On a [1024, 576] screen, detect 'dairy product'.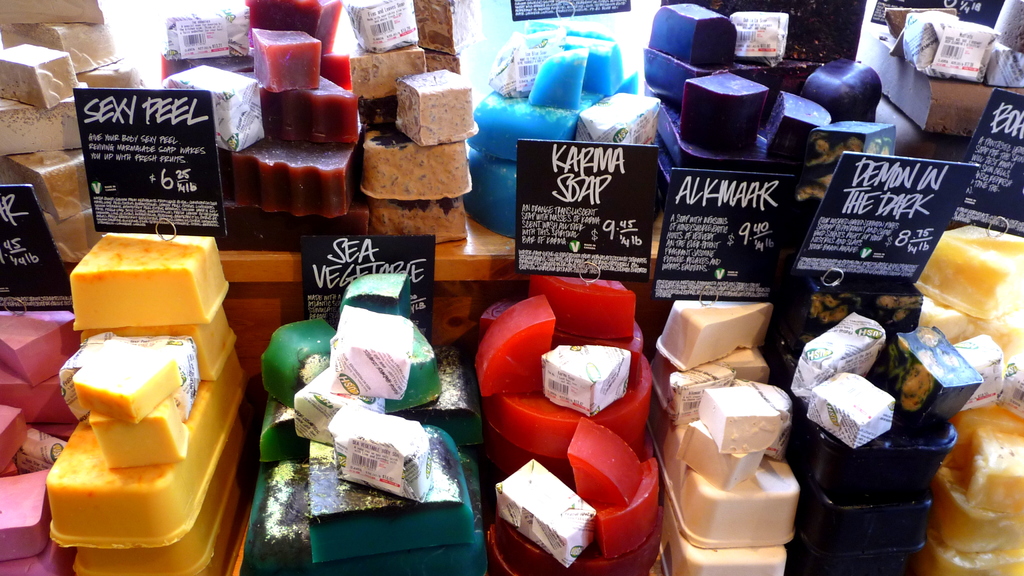
814, 367, 886, 443.
